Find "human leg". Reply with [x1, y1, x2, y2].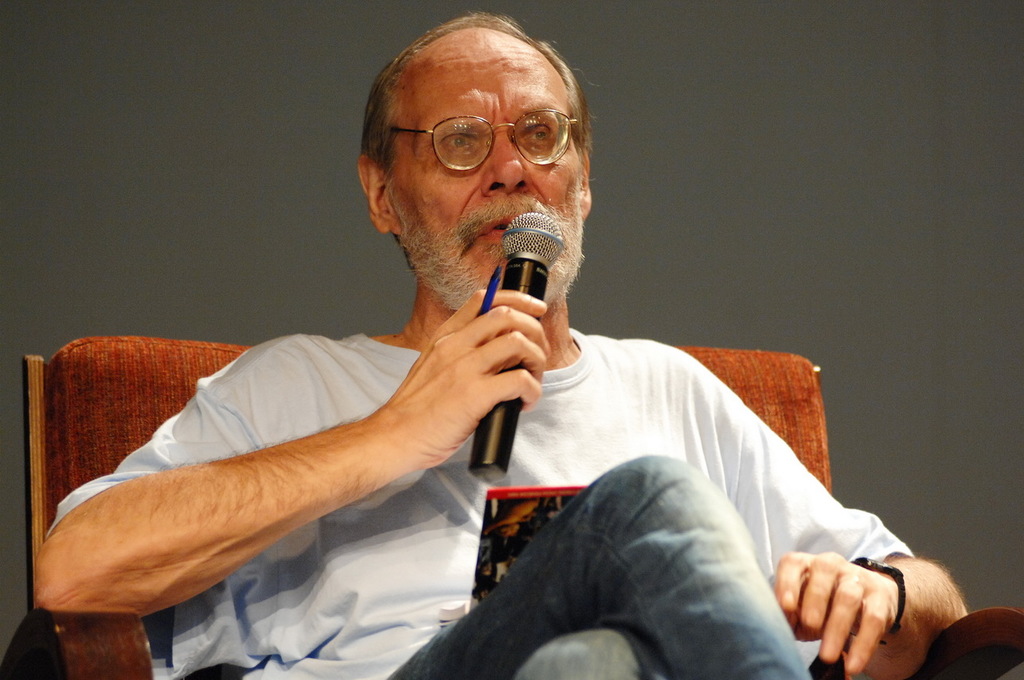
[517, 625, 664, 679].
